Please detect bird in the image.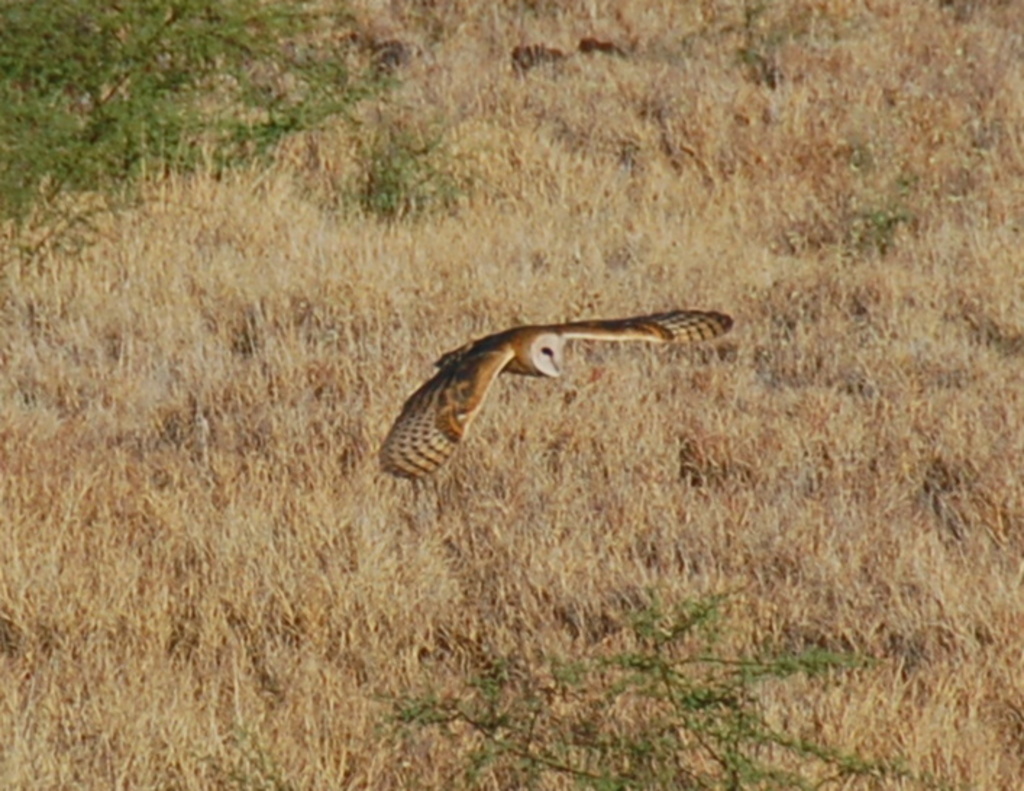
<box>379,316,743,482</box>.
